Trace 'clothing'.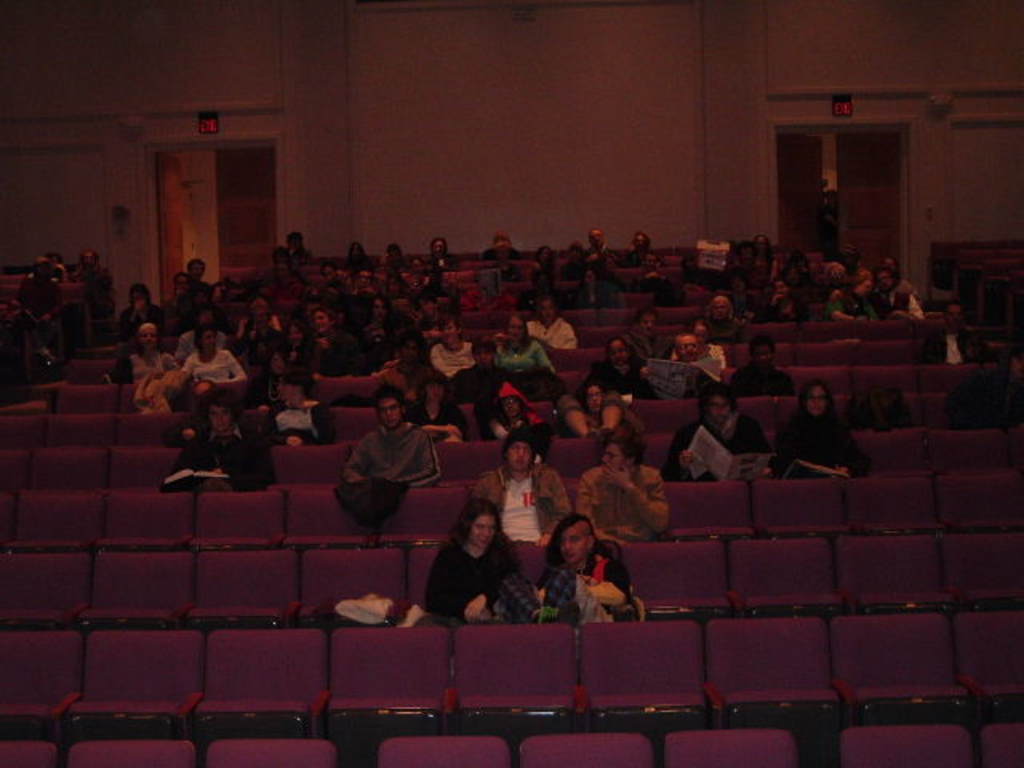
Traced to [590,240,616,270].
